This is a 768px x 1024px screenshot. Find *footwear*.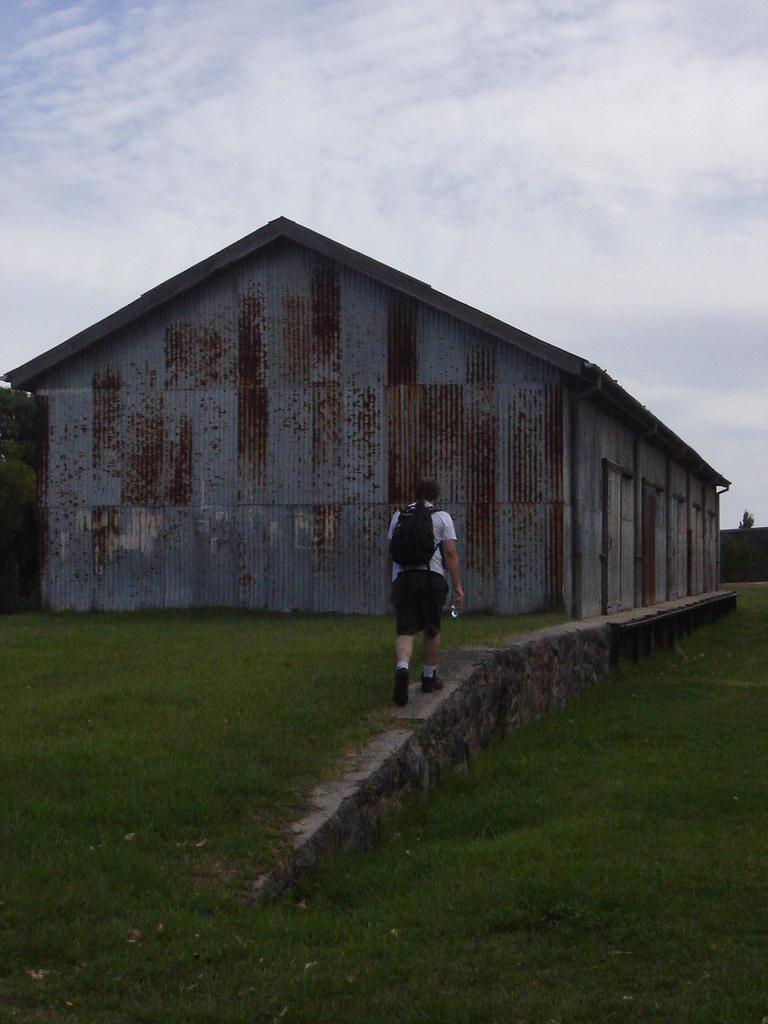
Bounding box: pyautogui.locateOnScreen(420, 672, 446, 695).
